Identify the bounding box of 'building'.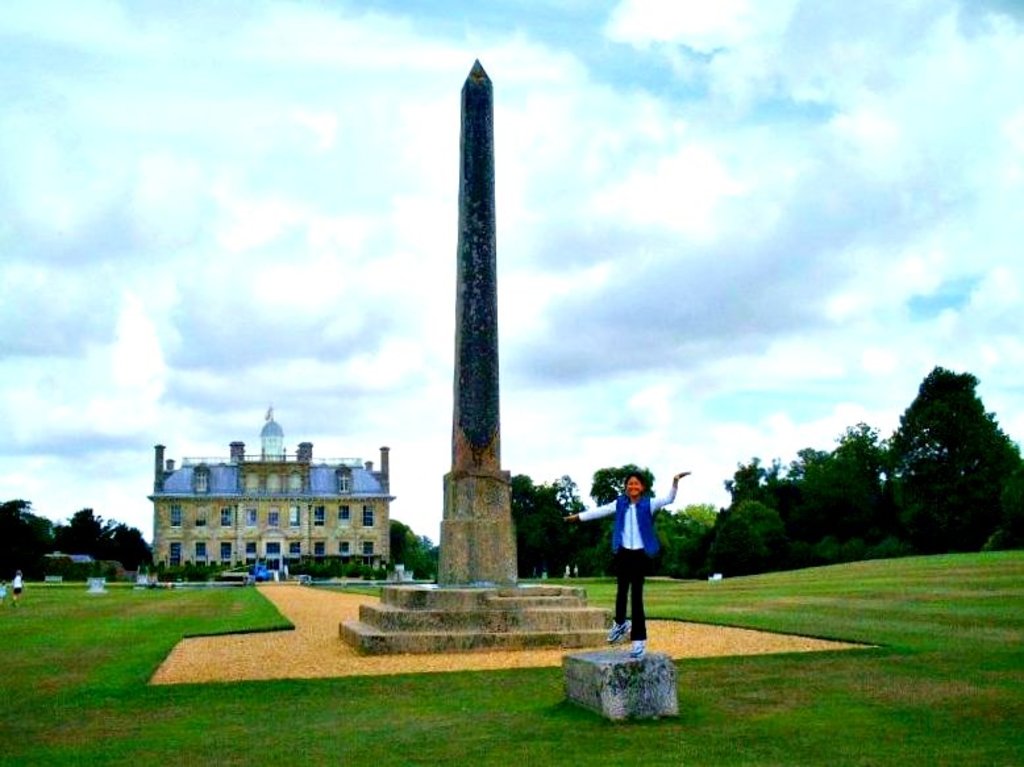
BBox(145, 404, 395, 580).
